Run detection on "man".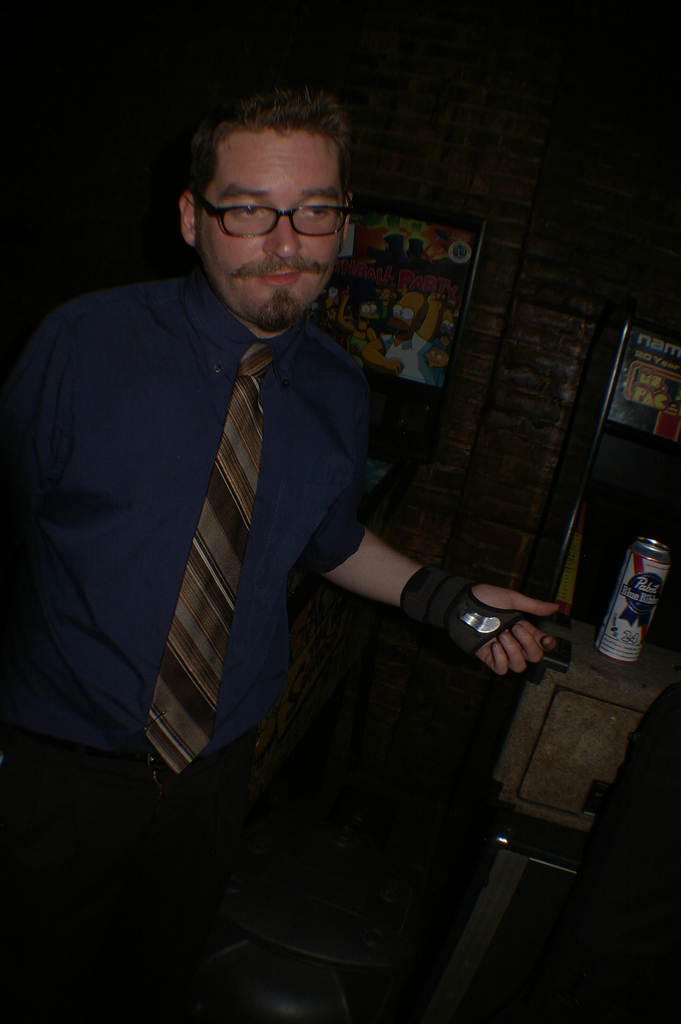
Result: detection(10, 83, 563, 815).
